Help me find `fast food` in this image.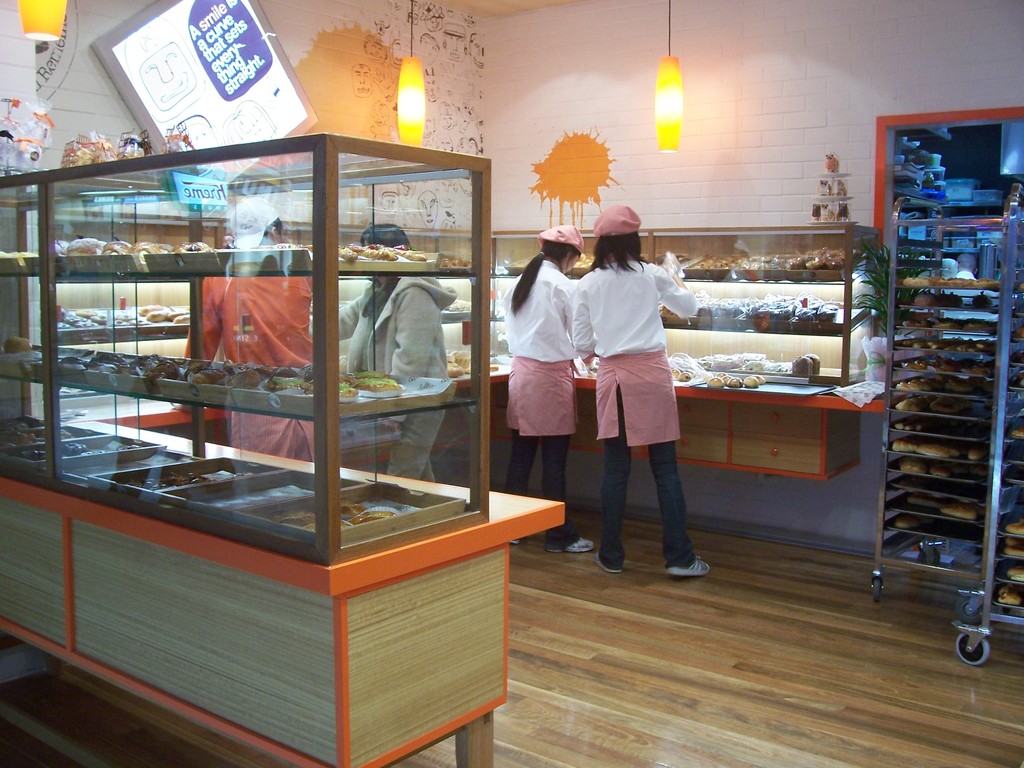
Found it: rect(147, 308, 168, 321).
